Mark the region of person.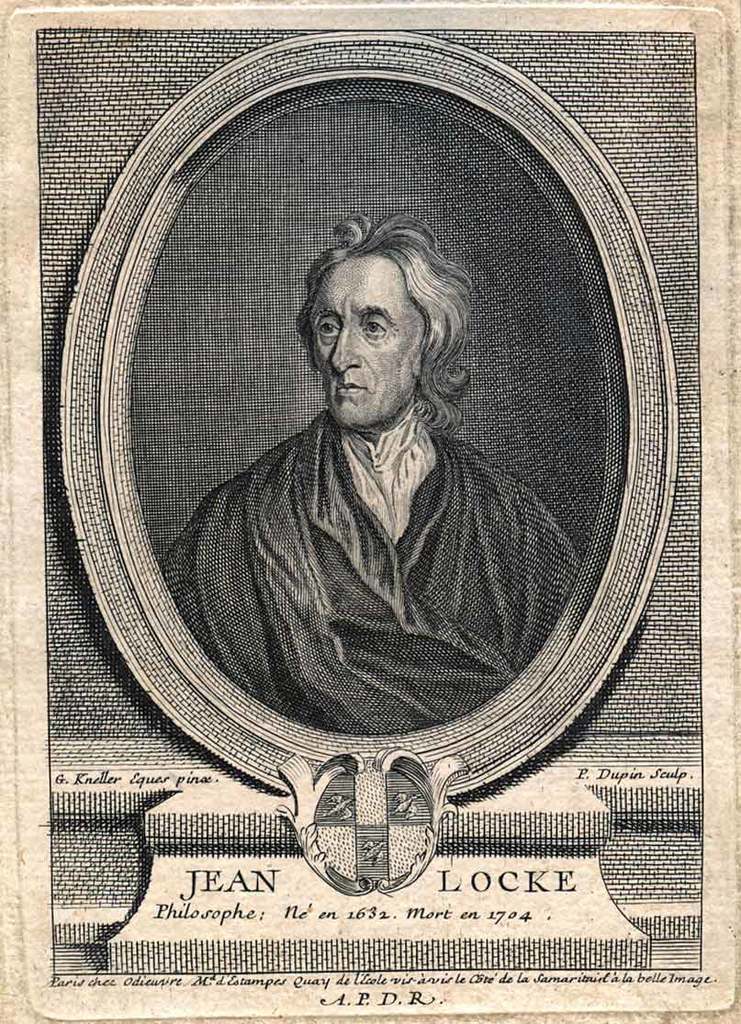
Region: Rect(163, 209, 582, 729).
